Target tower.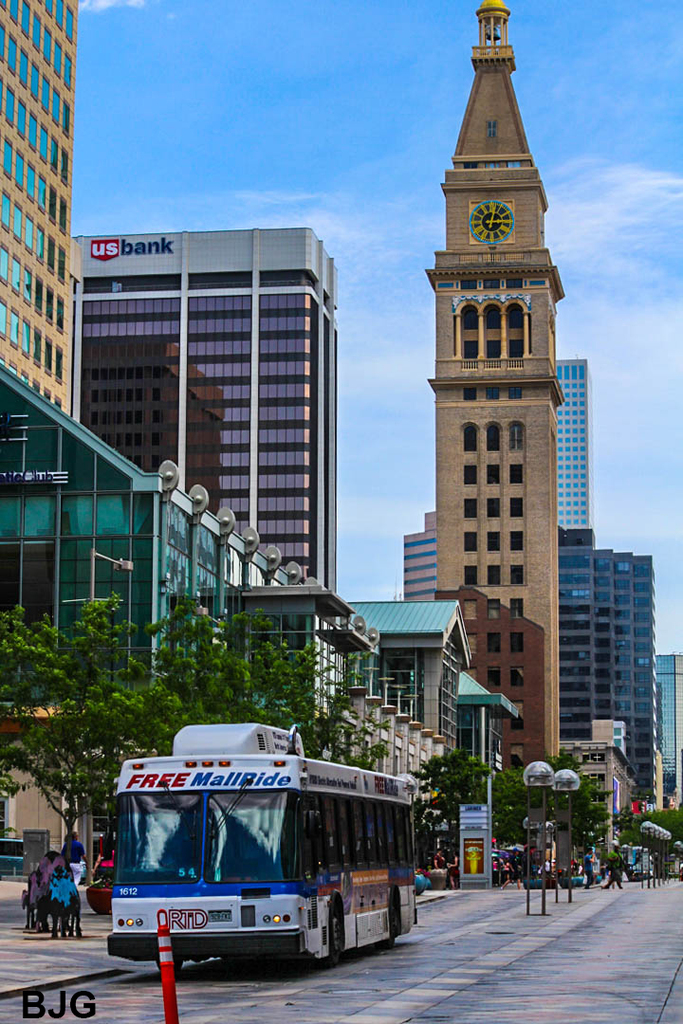
Target region: bbox=(0, 1, 67, 416).
